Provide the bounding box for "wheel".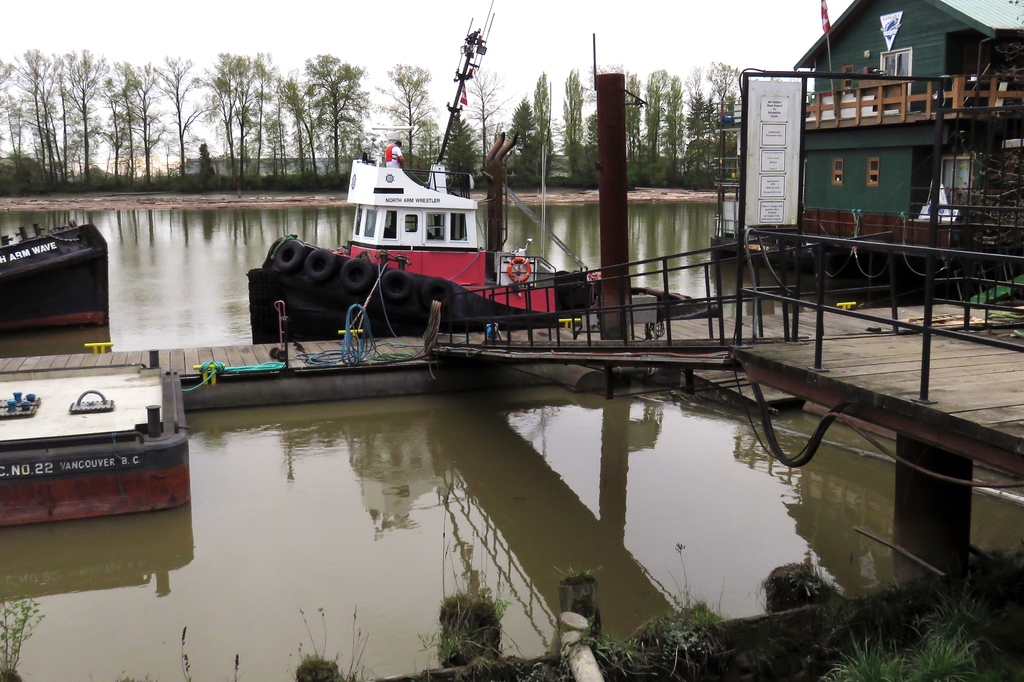
<bbox>269, 347, 278, 358</bbox>.
